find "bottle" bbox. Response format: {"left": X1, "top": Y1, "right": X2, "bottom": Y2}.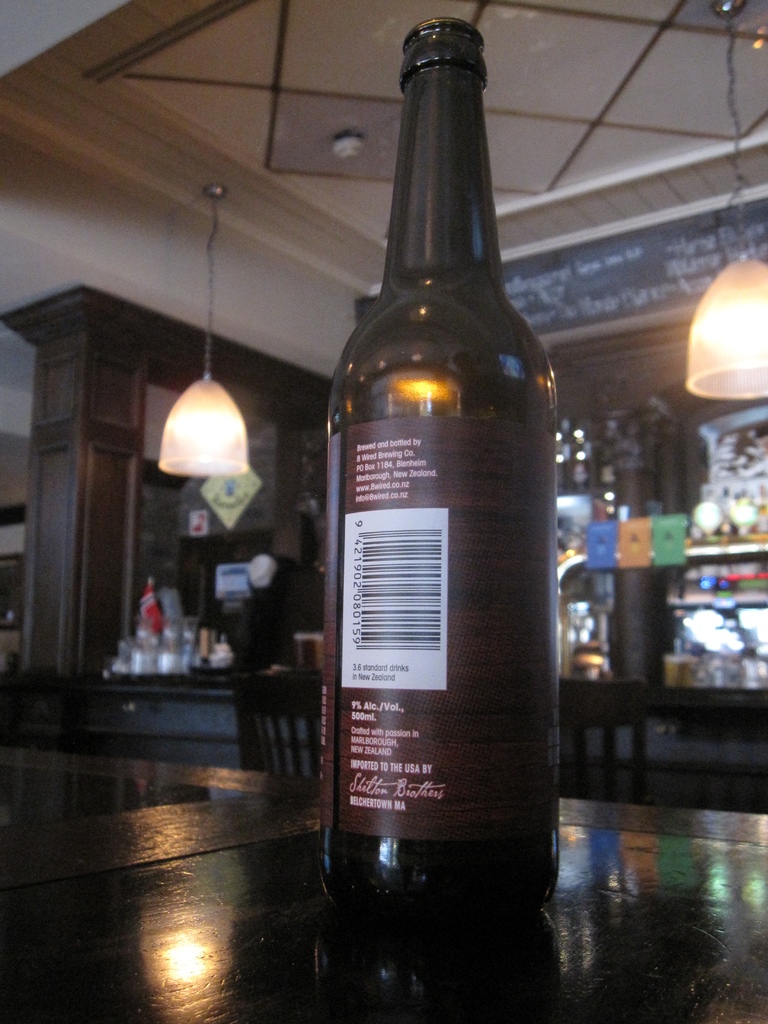
{"left": 315, "top": 13, "right": 586, "bottom": 858}.
